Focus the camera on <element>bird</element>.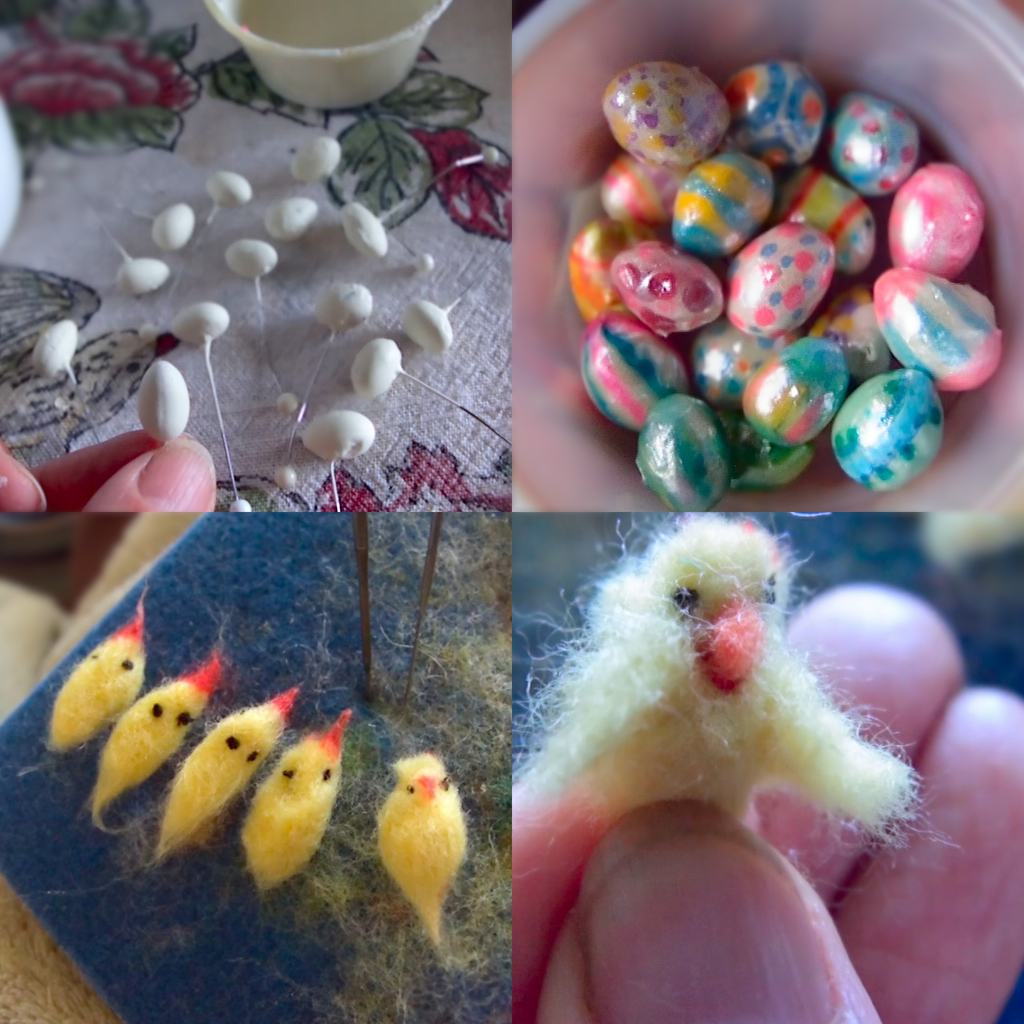
Focus region: 363 767 468 943.
